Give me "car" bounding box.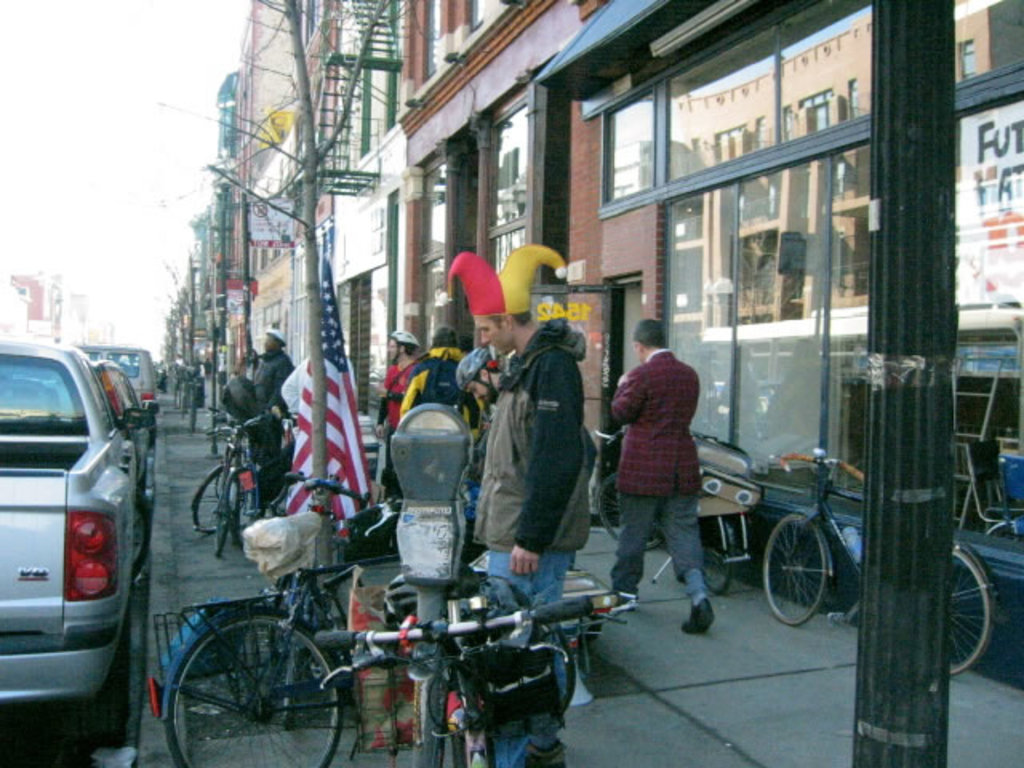
locate(0, 336, 155, 746).
